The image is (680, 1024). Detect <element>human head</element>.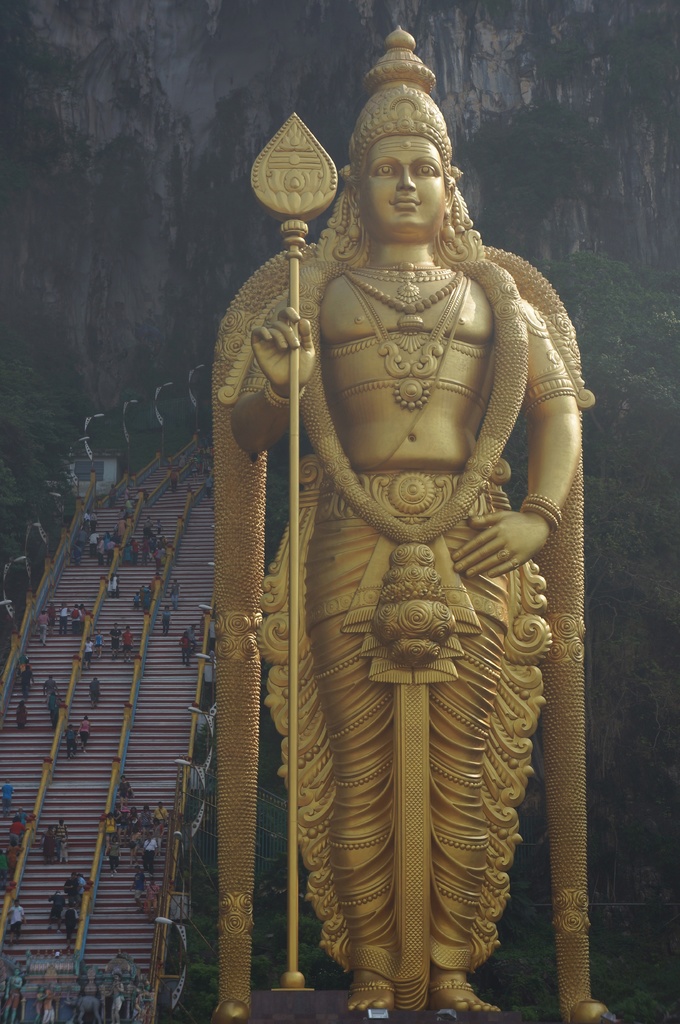
Detection: {"x1": 344, "y1": 81, "x2": 477, "y2": 253}.
